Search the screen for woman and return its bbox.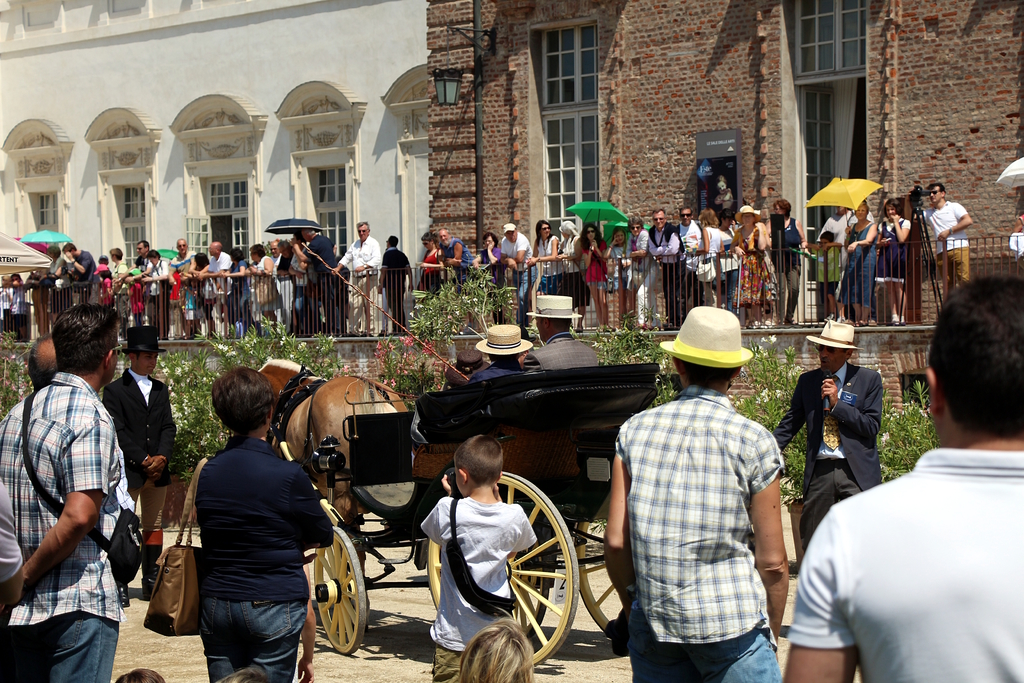
Found: [x1=556, y1=221, x2=590, y2=330].
